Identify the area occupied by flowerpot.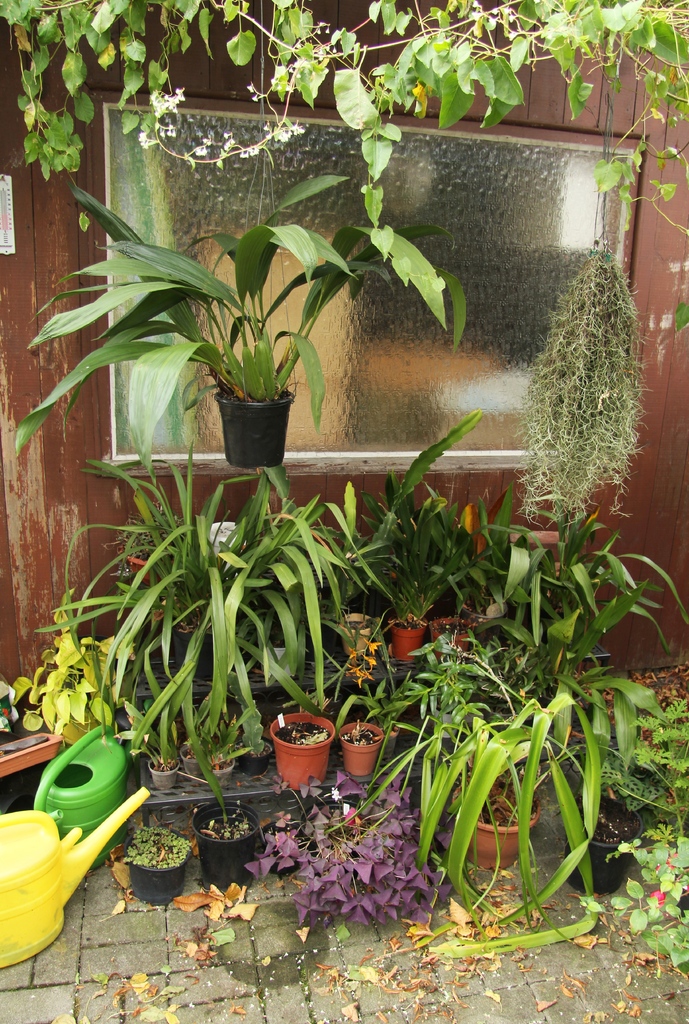
Area: box(272, 712, 333, 789).
